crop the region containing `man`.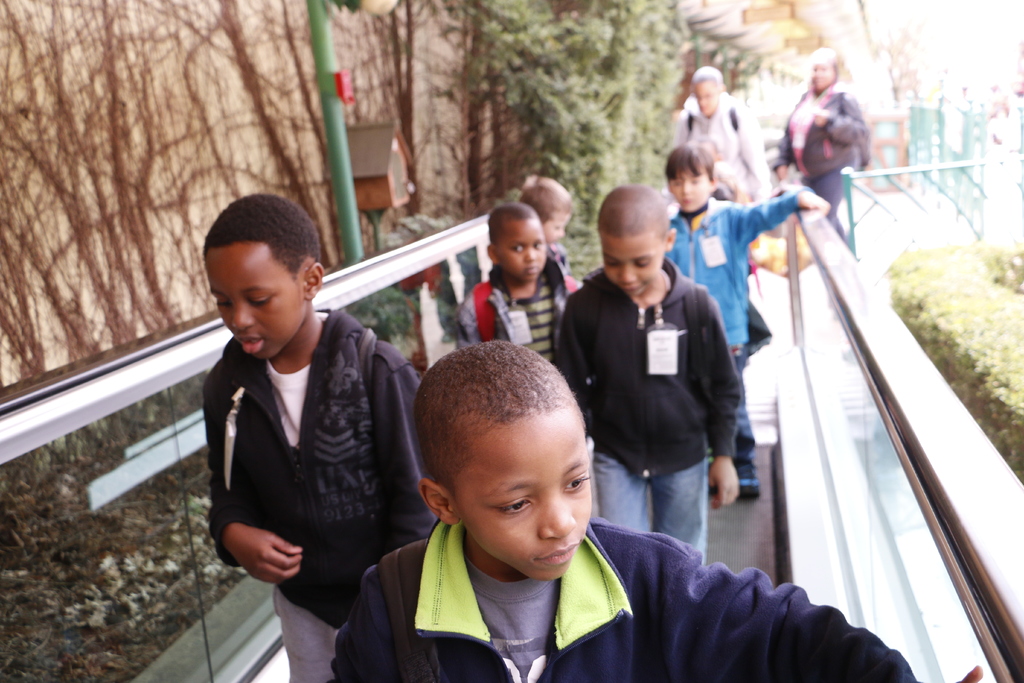
Crop region: {"x1": 668, "y1": 66, "x2": 774, "y2": 201}.
